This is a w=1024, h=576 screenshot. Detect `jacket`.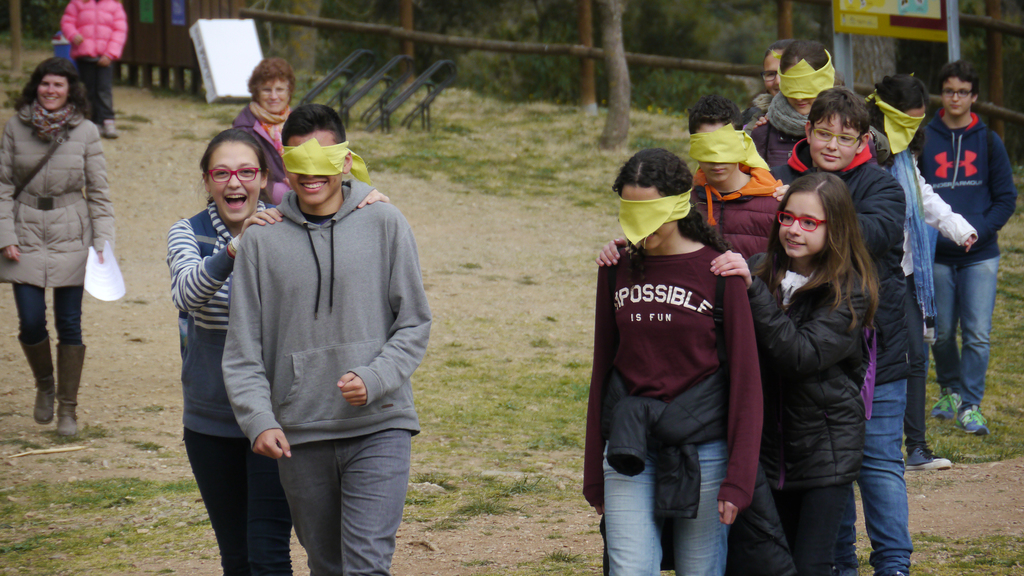
l=766, t=135, r=920, b=392.
